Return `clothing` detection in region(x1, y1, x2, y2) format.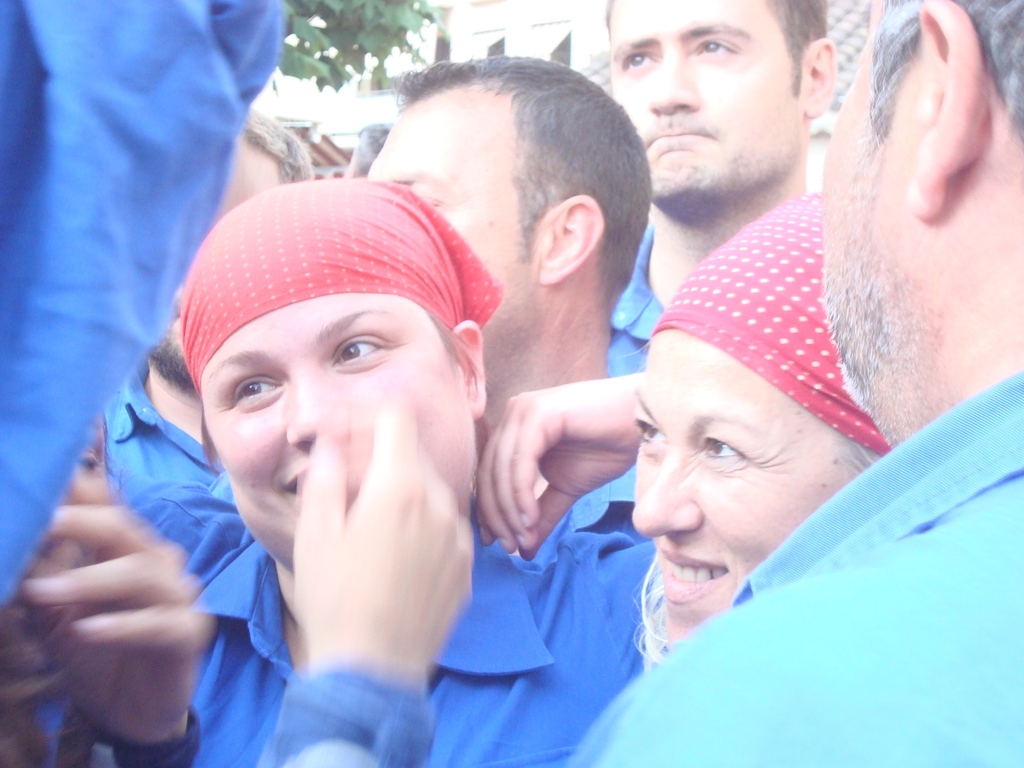
region(607, 212, 676, 378).
